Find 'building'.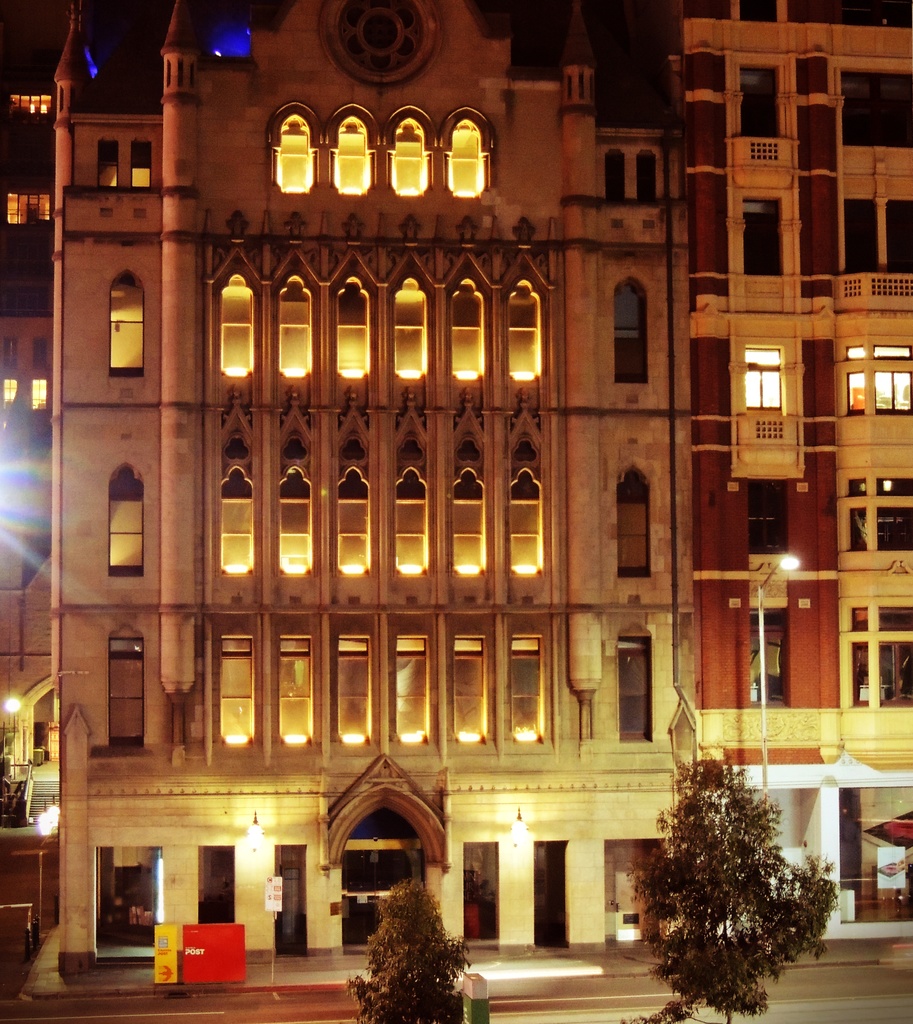
locate(677, 0, 912, 915).
